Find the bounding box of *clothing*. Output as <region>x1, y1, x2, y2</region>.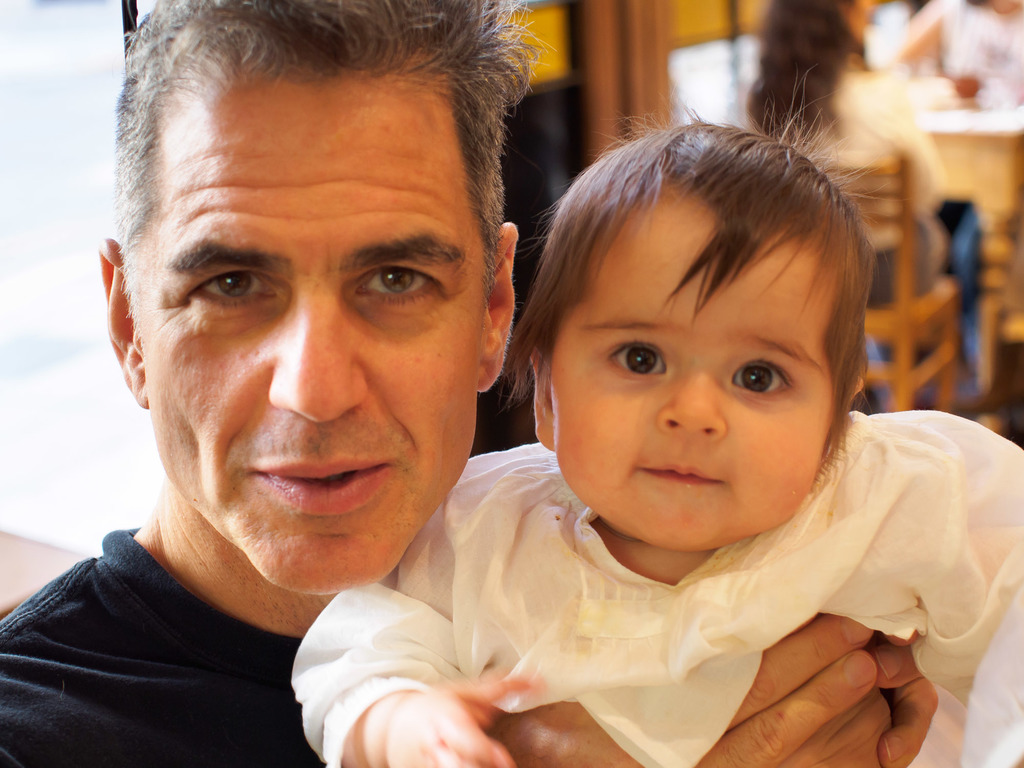
<region>0, 518, 317, 767</region>.
